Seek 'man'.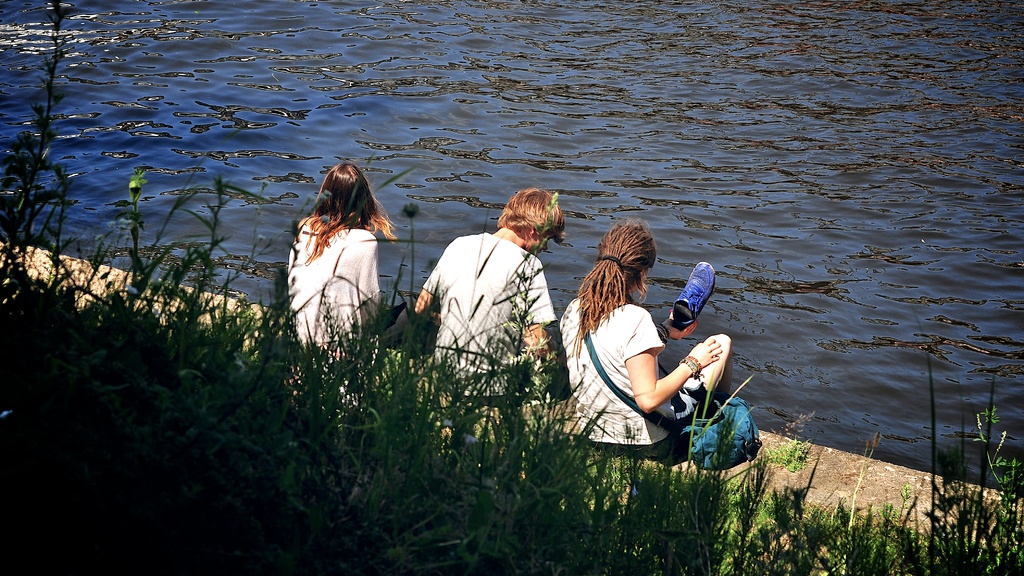
crop(412, 186, 573, 367).
